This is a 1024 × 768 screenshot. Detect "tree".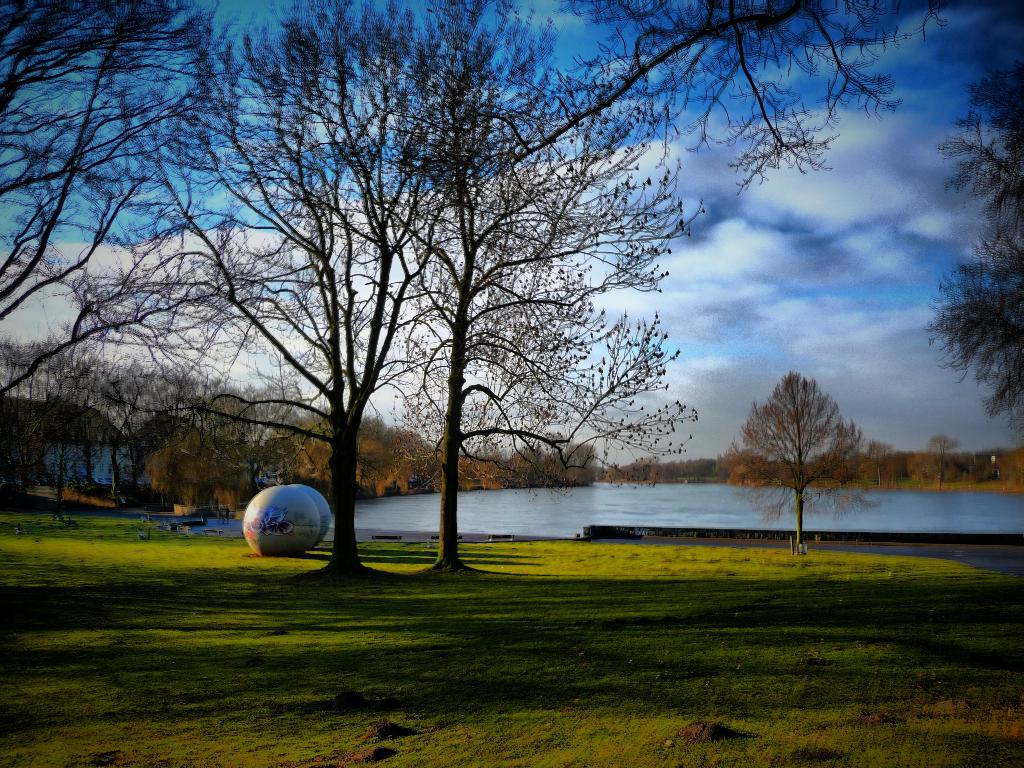
<box>742,350,873,541</box>.
